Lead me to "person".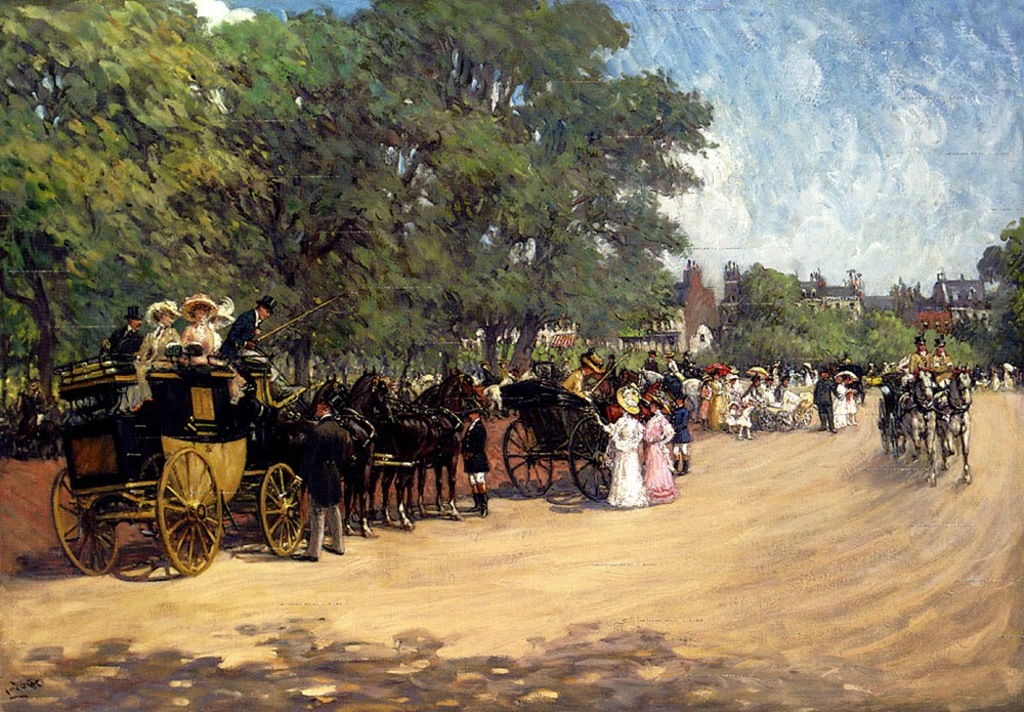
Lead to box(288, 399, 345, 563).
